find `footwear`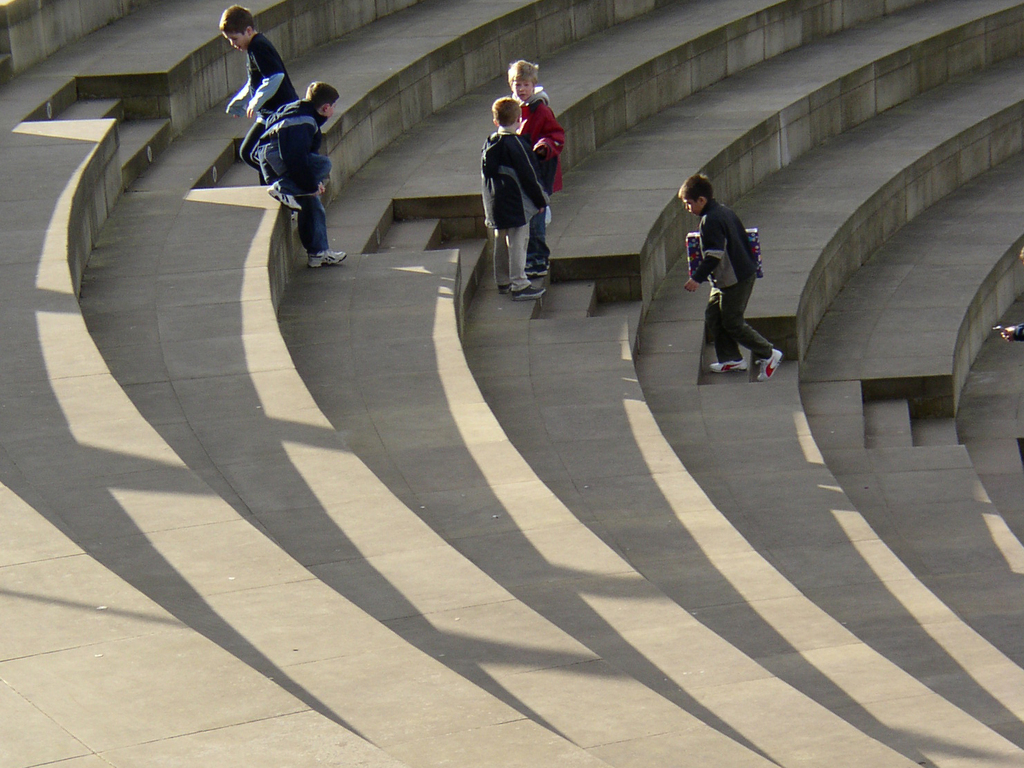
495:283:509:295
